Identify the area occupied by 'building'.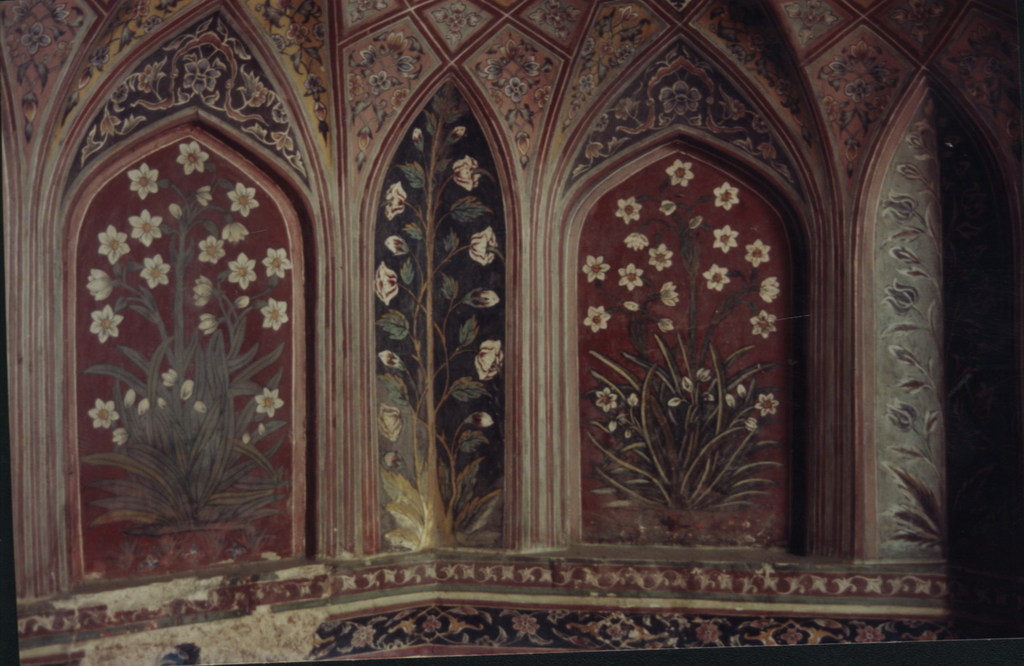
Area: (0, 0, 1023, 665).
